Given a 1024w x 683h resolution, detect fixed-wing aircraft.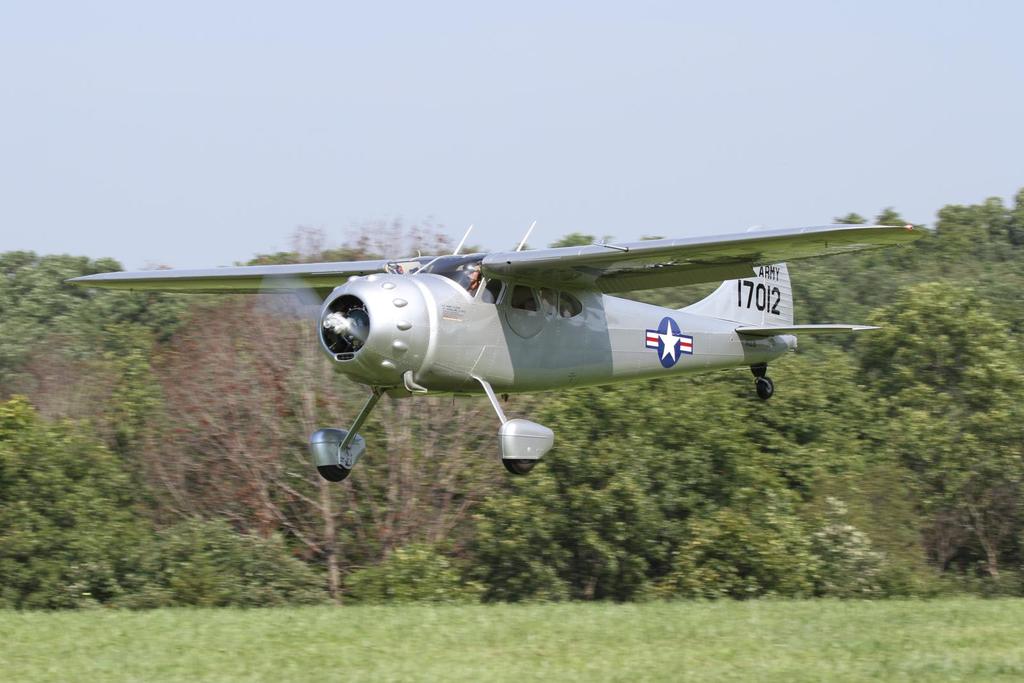
(left=61, top=209, right=923, bottom=488).
